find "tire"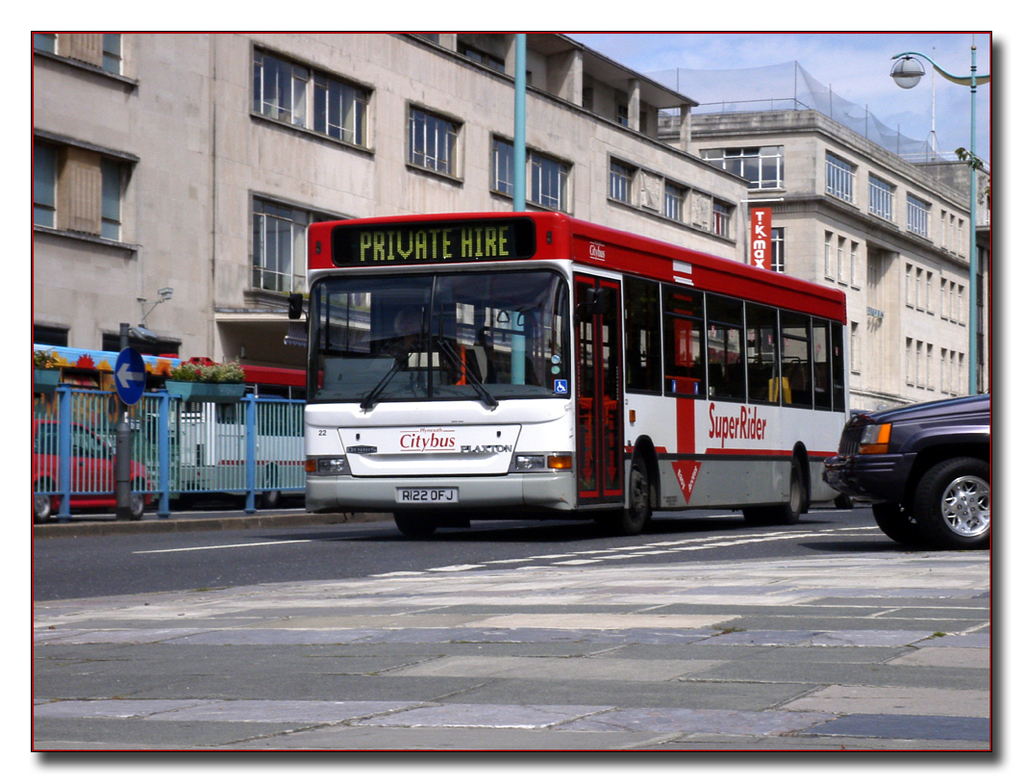
x1=775 y1=456 x2=805 y2=520
